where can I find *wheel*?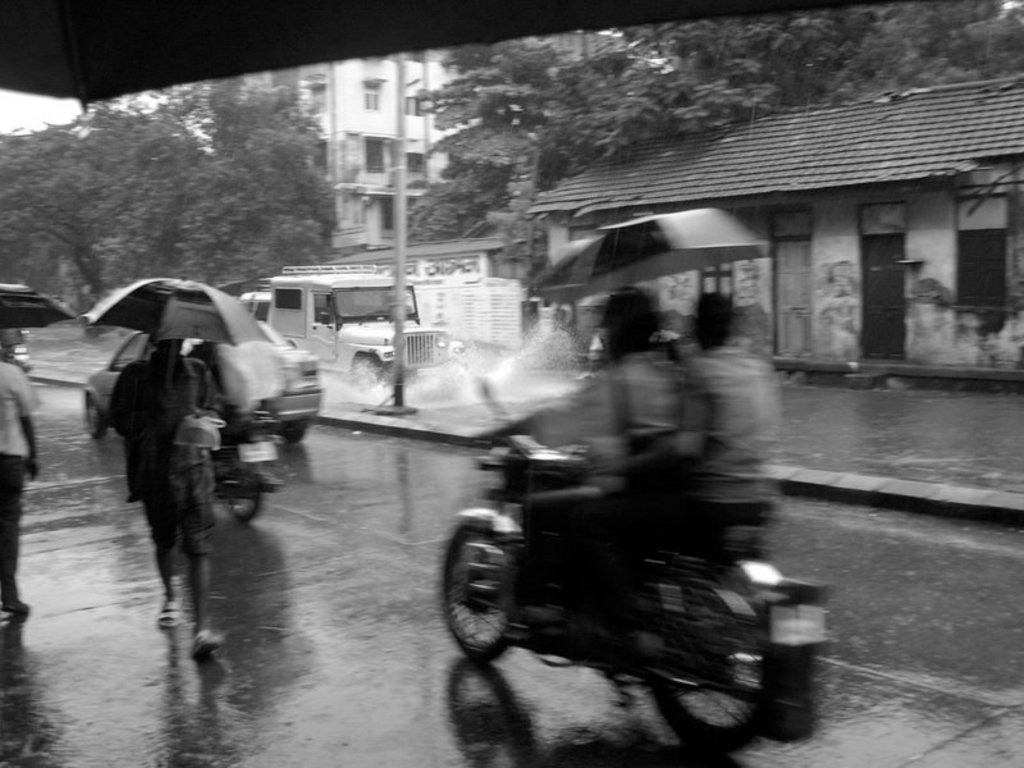
You can find it at region(224, 476, 269, 518).
